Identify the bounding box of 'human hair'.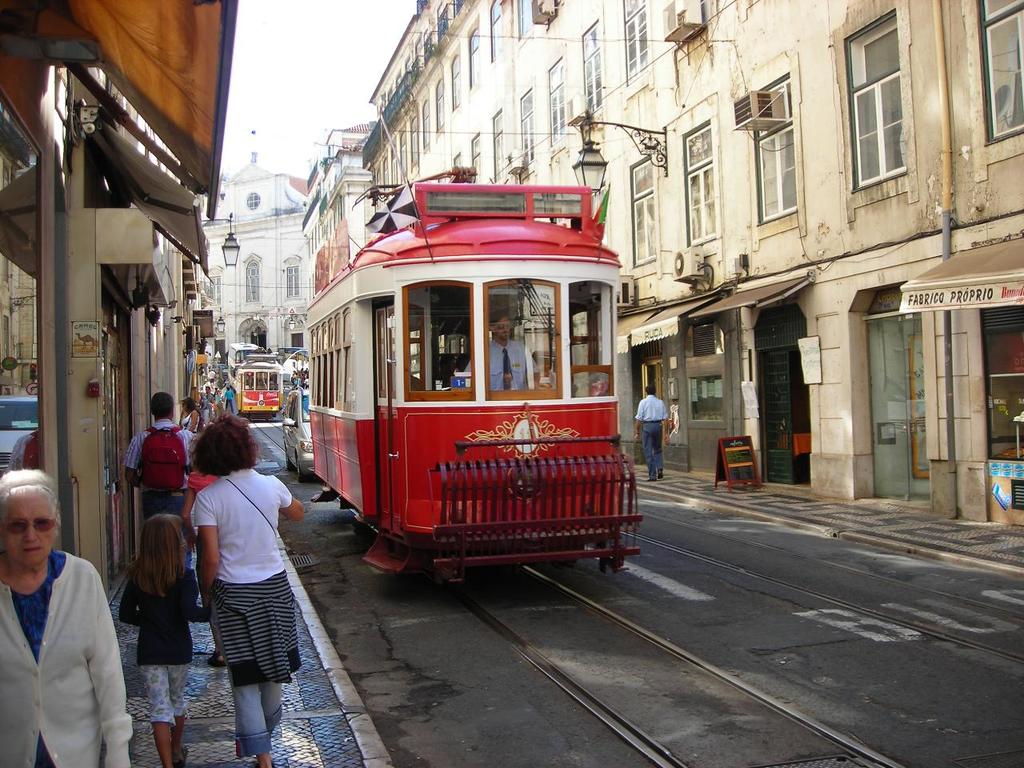
crop(143, 388, 174, 422).
